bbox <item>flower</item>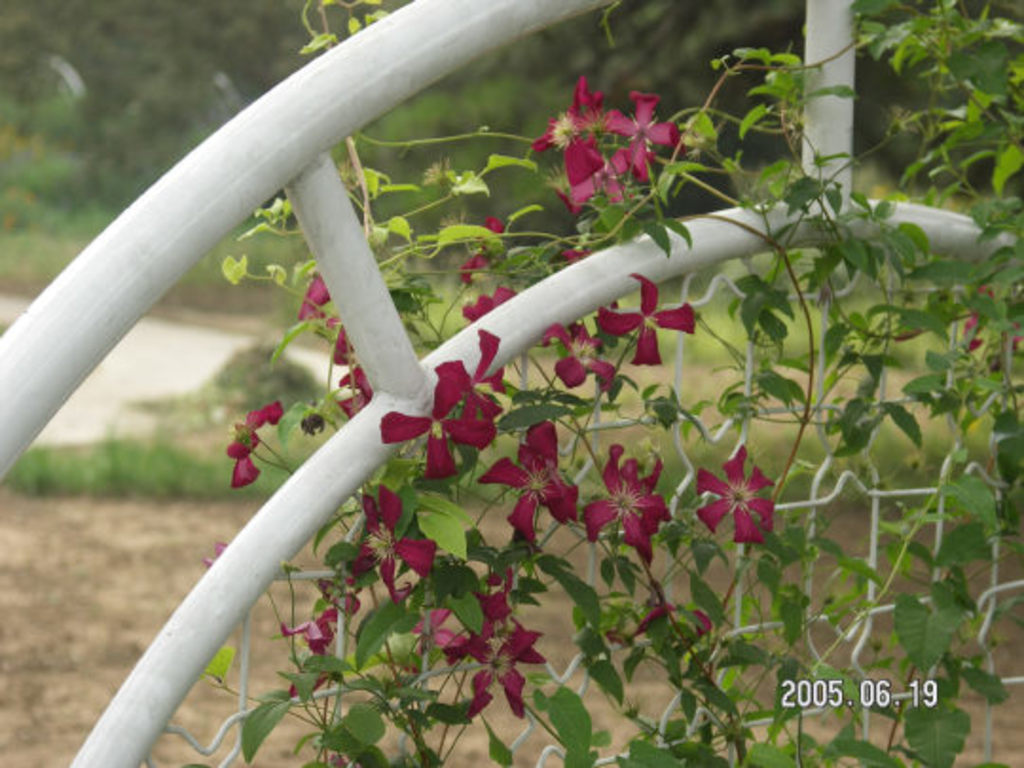
[595, 275, 698, 370]
